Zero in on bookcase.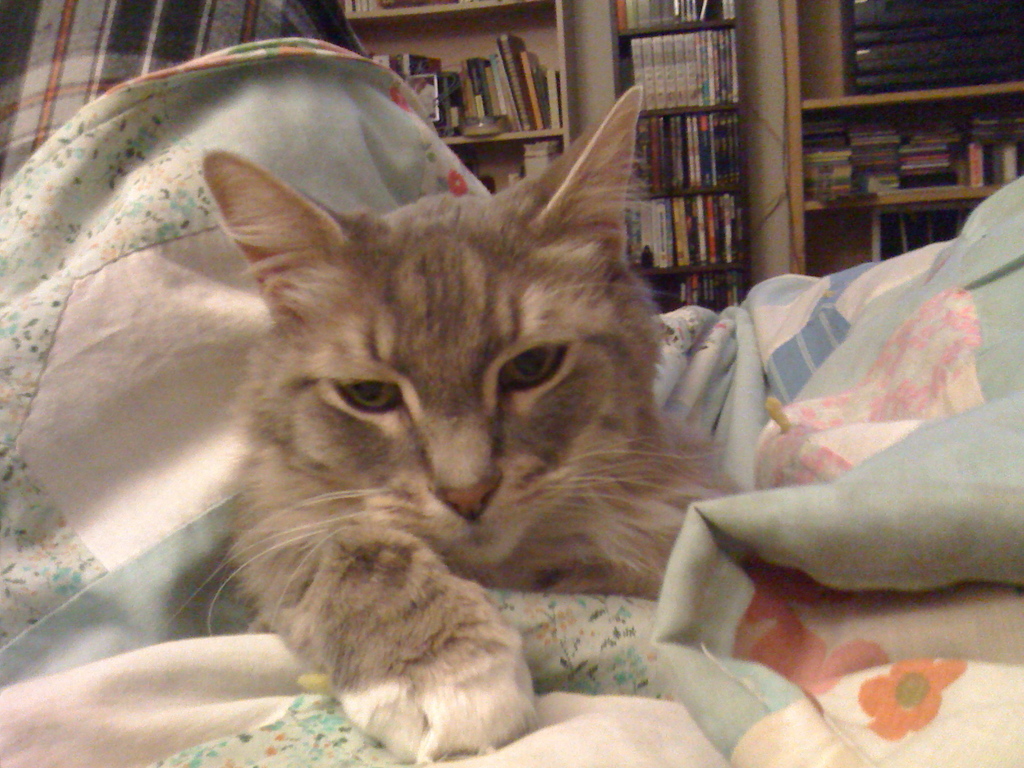
Zeroed in: BBox(776, 0, 1023, 278).
